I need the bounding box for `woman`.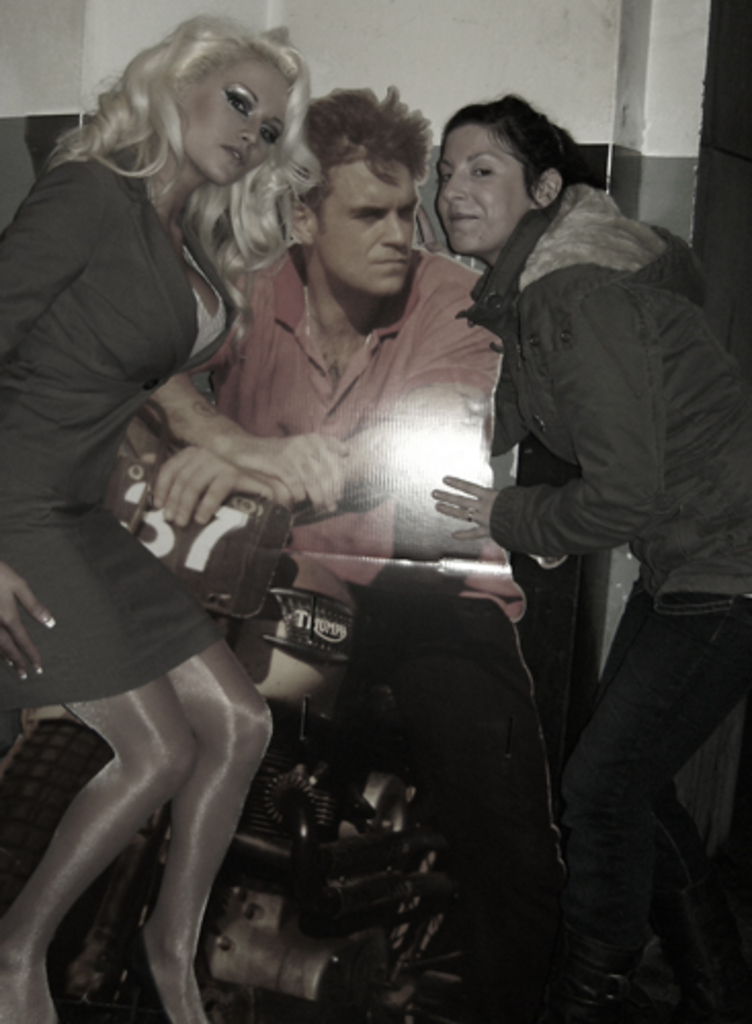
Here it is: [left=20, top=16, right=334, bottom=705].
